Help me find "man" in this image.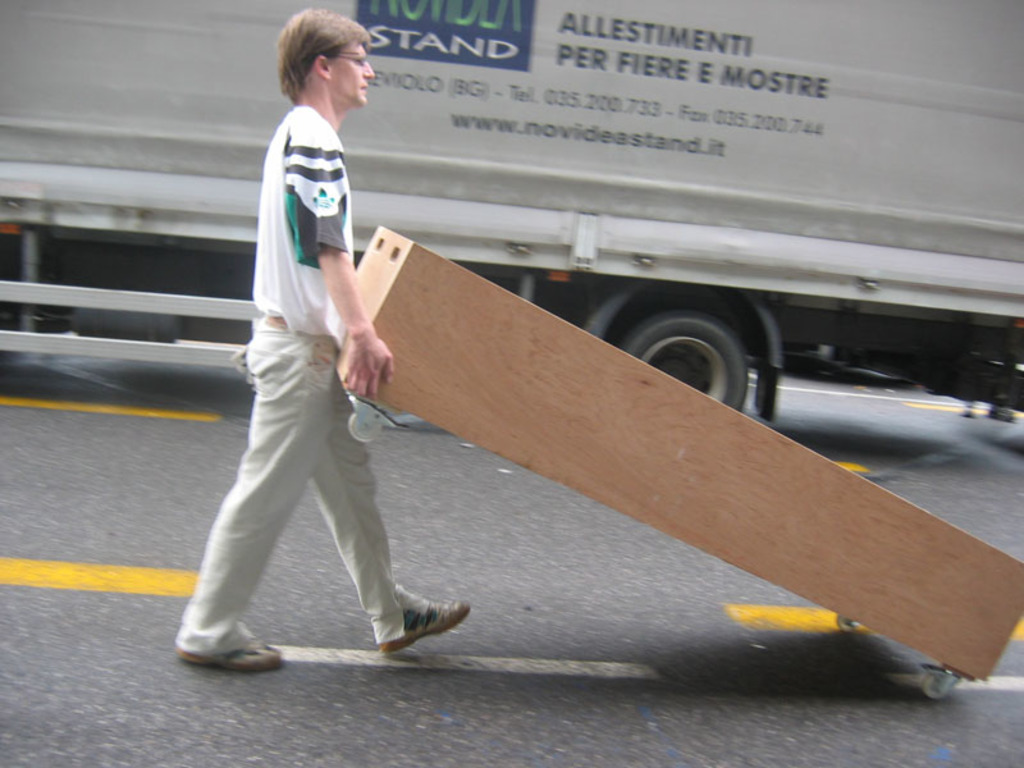
Found it: x1=166, y1=3, x2=470, y2=698.
